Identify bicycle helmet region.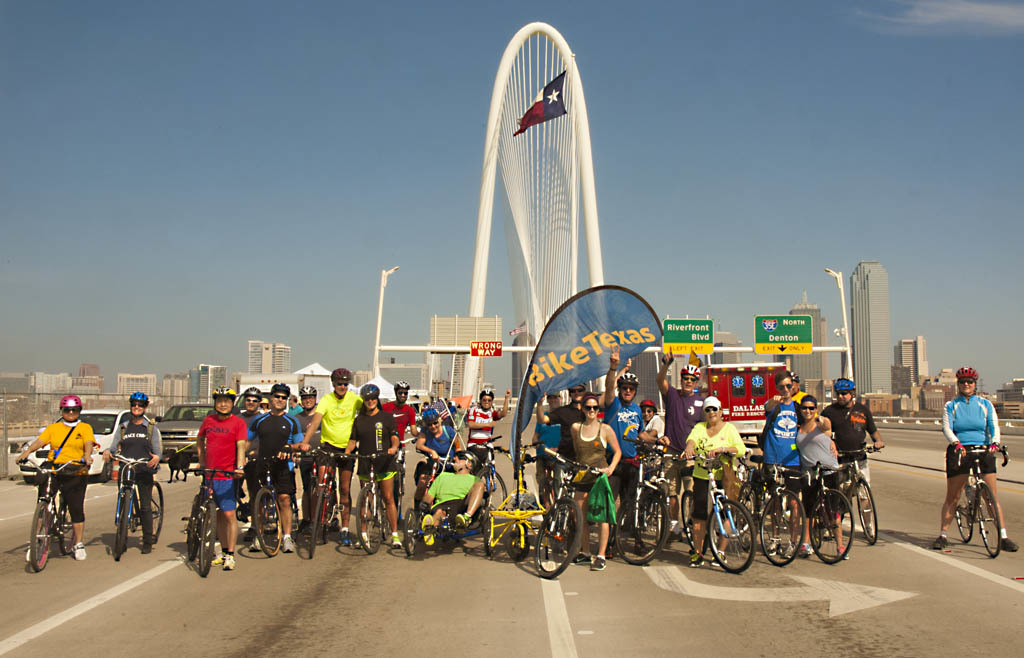
Region: (269,384,286,393).
